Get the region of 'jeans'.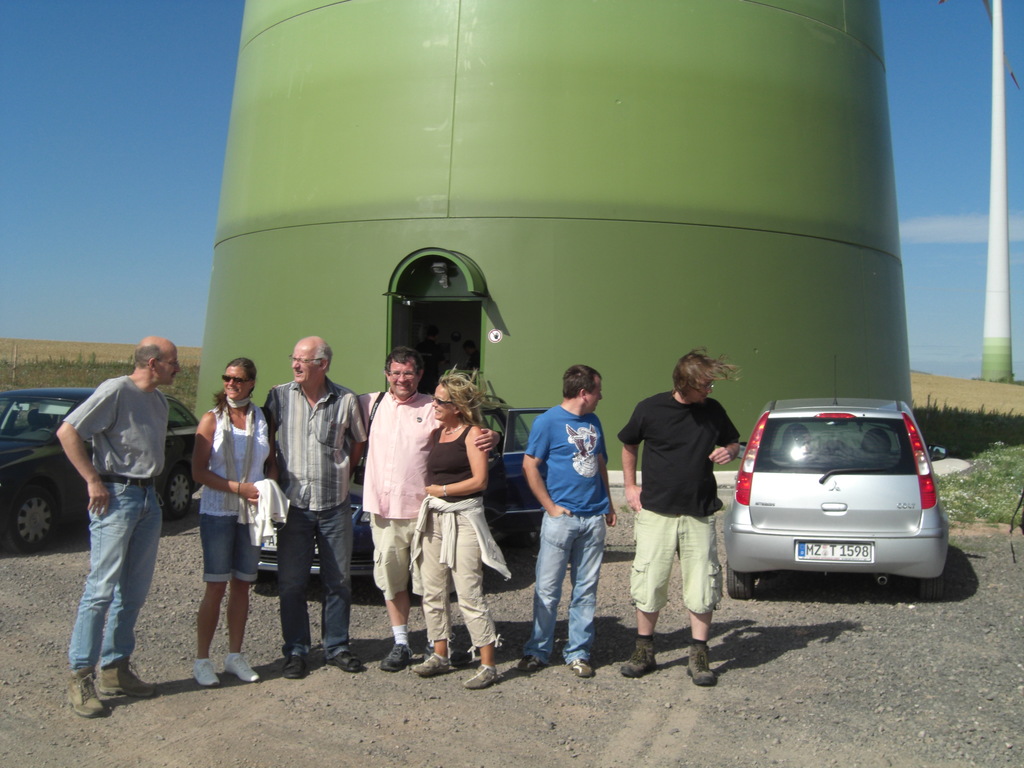
box(68, 472, 160, 685).
